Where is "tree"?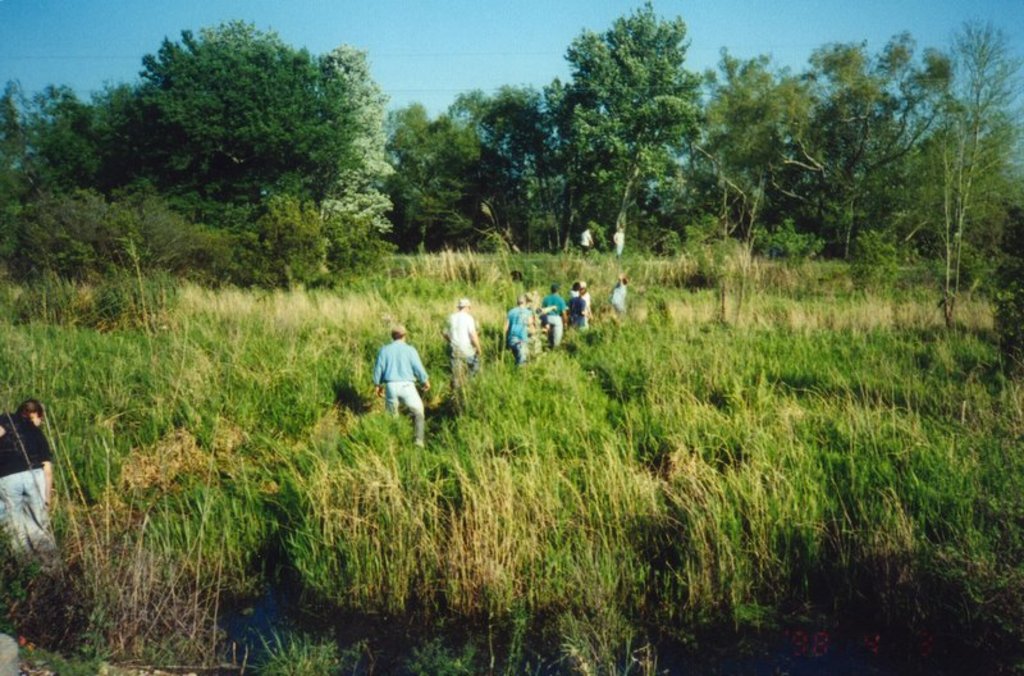
select_region(82, 12, 422, 250).
